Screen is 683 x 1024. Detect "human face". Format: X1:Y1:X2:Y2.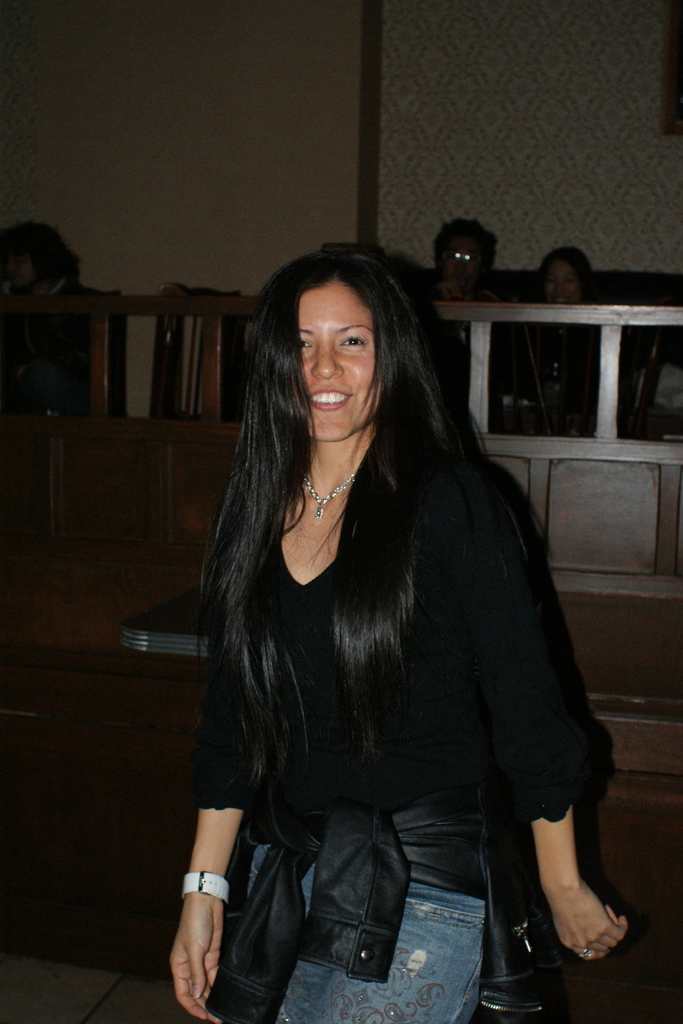
445:227:485:293.
